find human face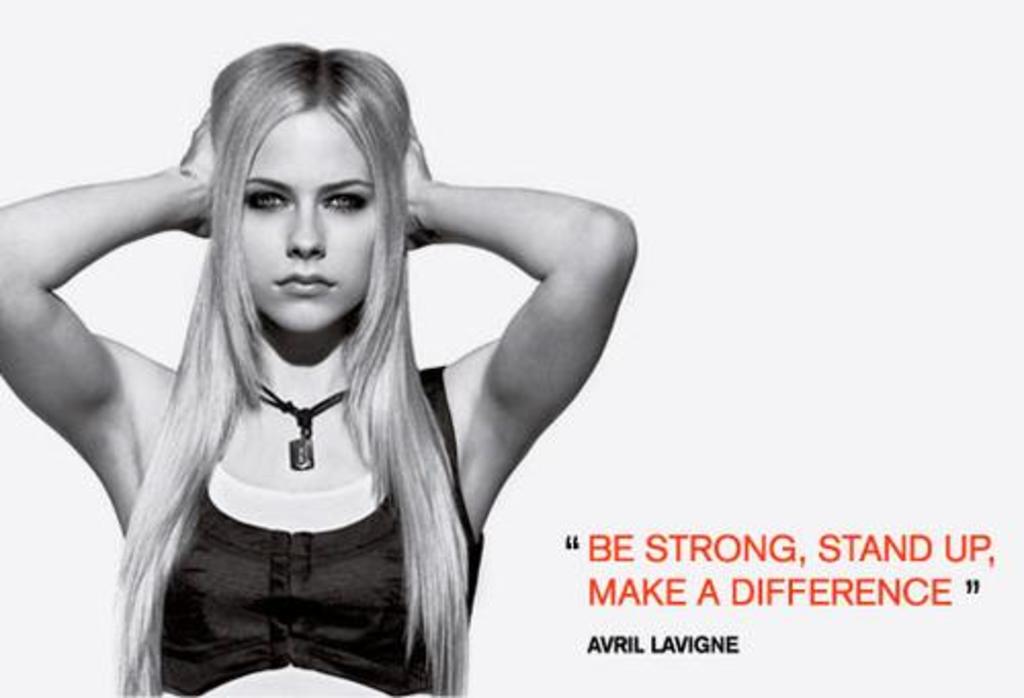
{"left": 233, "top": 113, "right": 377, "bottom": 336}
